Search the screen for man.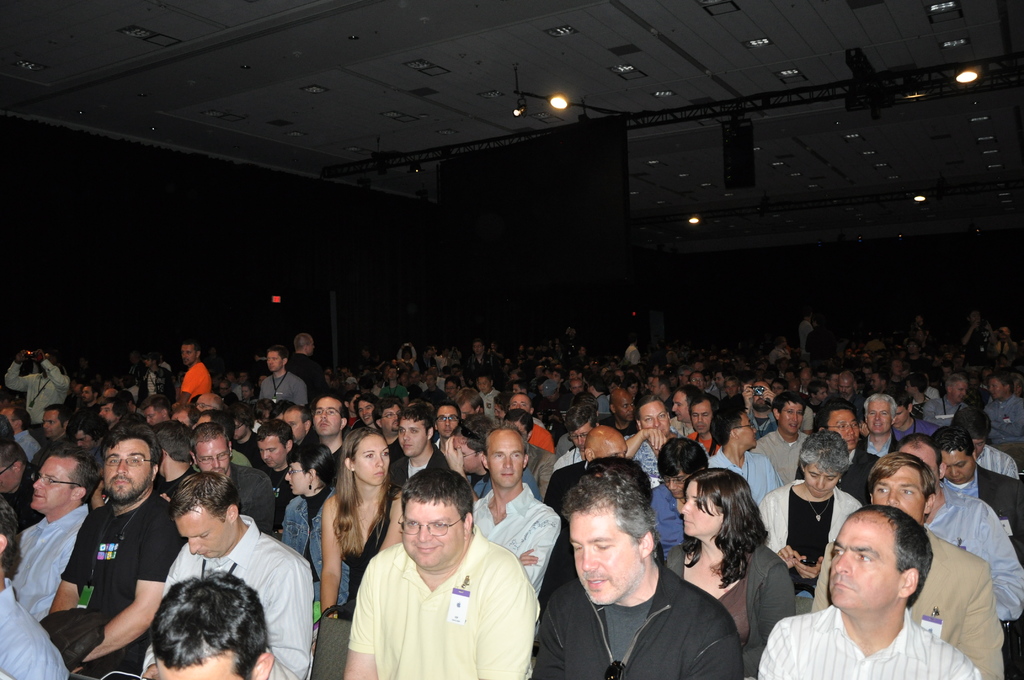
Found at detection(354, 394, 379, 427).
